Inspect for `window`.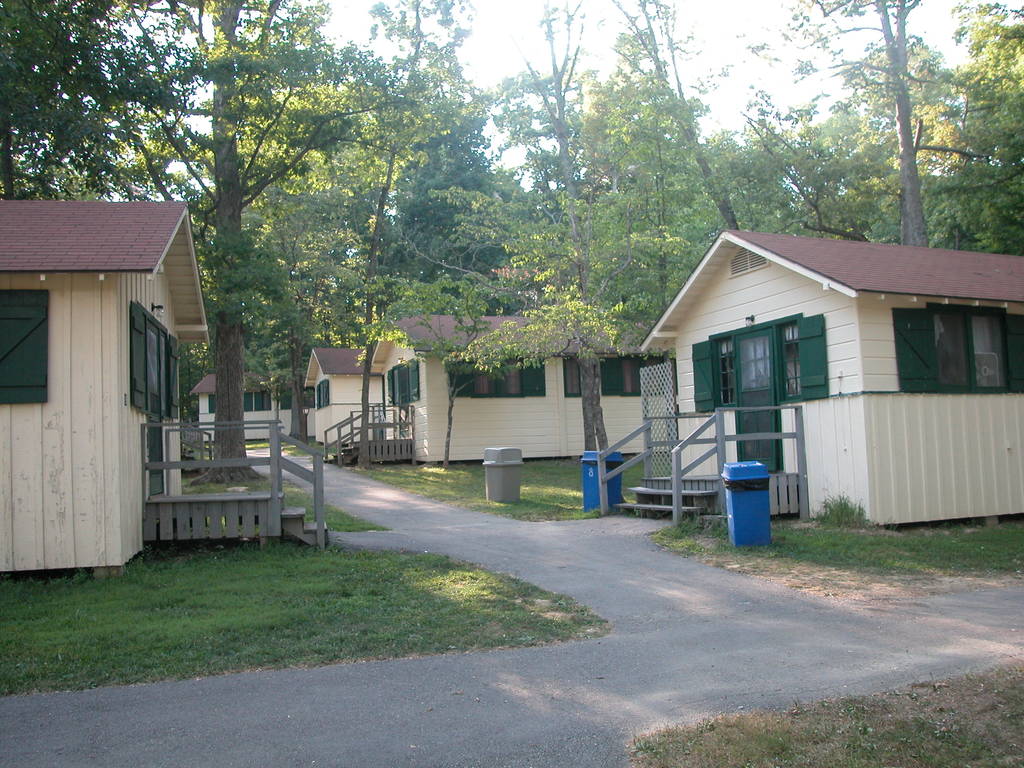
Inspection: <box>1007,316,1023,396</box>.
